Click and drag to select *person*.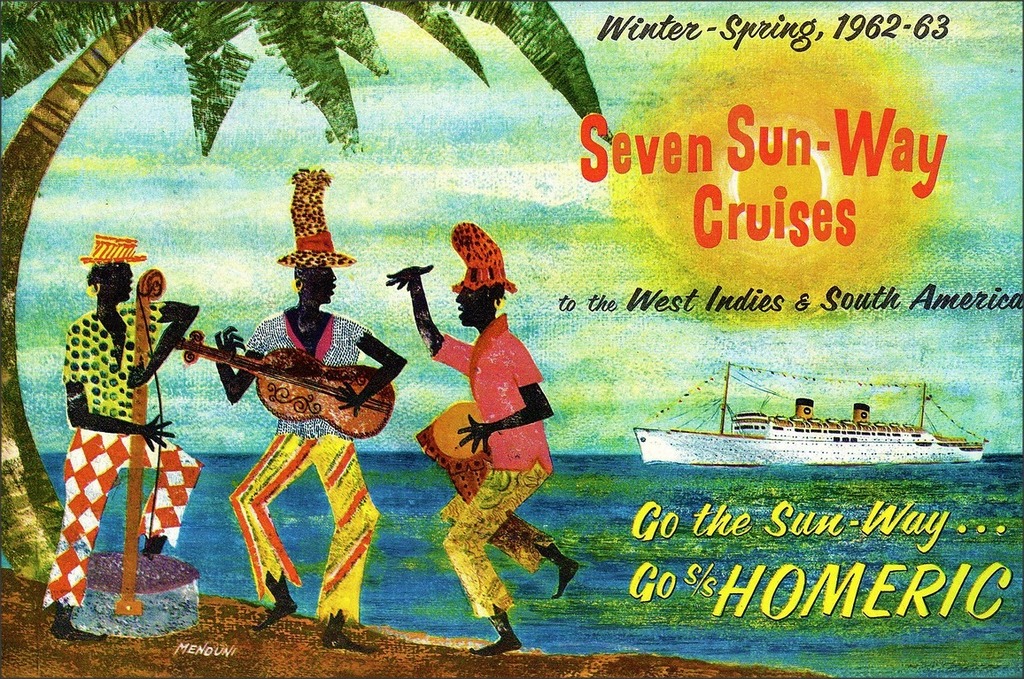
Selection: {"left": 387, "top": 219, "right": 578, "bottom": 654}.
